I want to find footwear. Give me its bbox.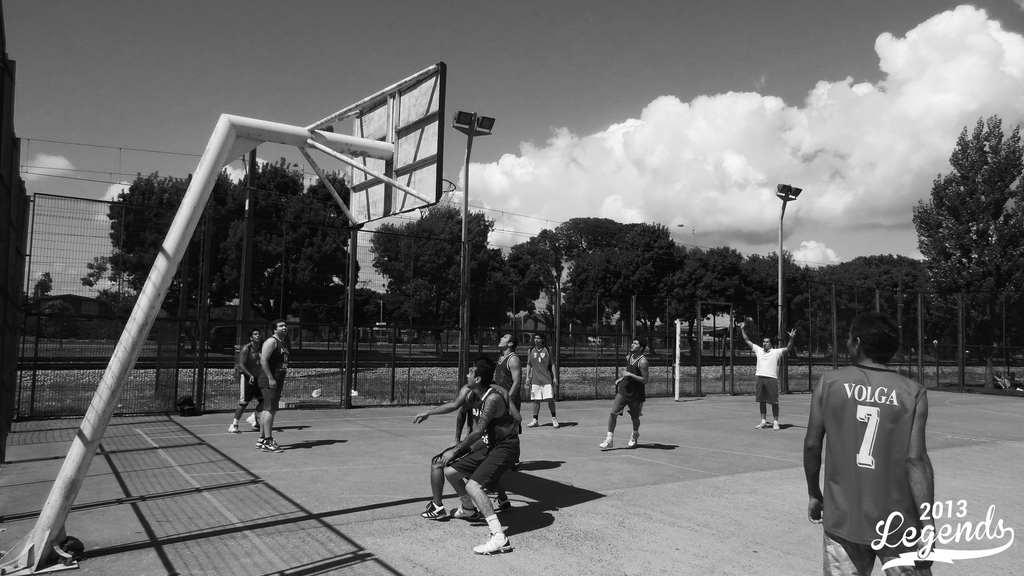
bbox=[444, 502, 477, 520].
